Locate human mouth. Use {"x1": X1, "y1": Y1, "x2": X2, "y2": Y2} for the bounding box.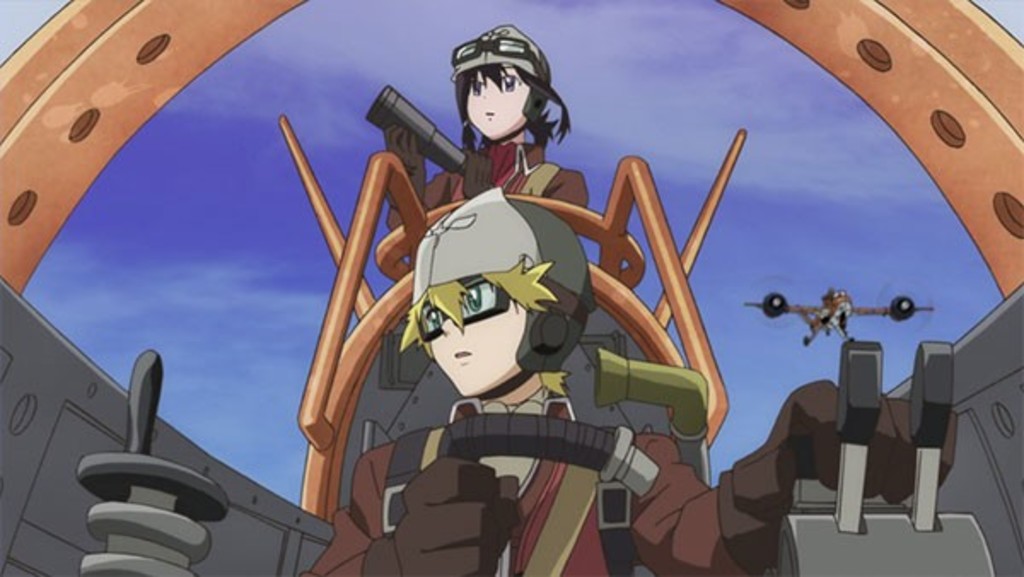
{"x1": 485, "y1": 109, "x2": 495, "y2": 121}.
